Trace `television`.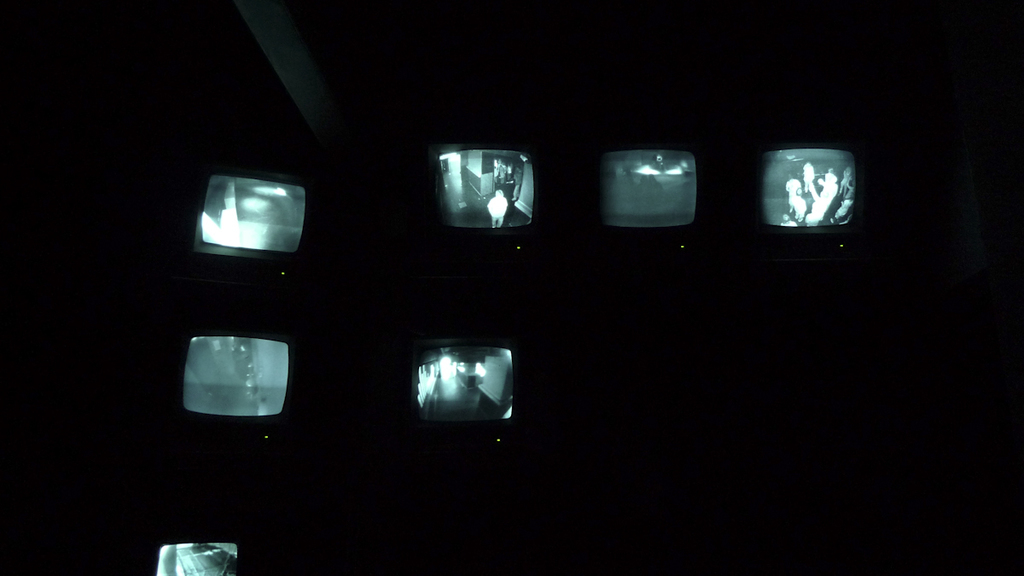
Traced to select_region(189, 171, 316, 265).
